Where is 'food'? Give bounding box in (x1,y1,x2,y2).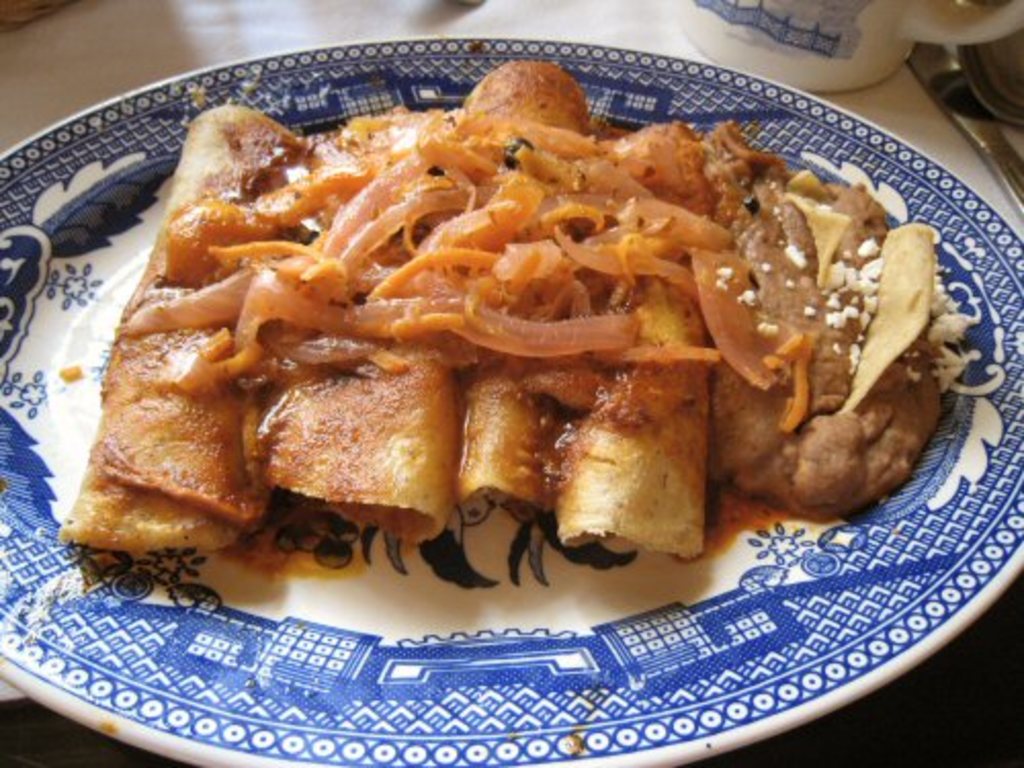
(78,70,958,584).
